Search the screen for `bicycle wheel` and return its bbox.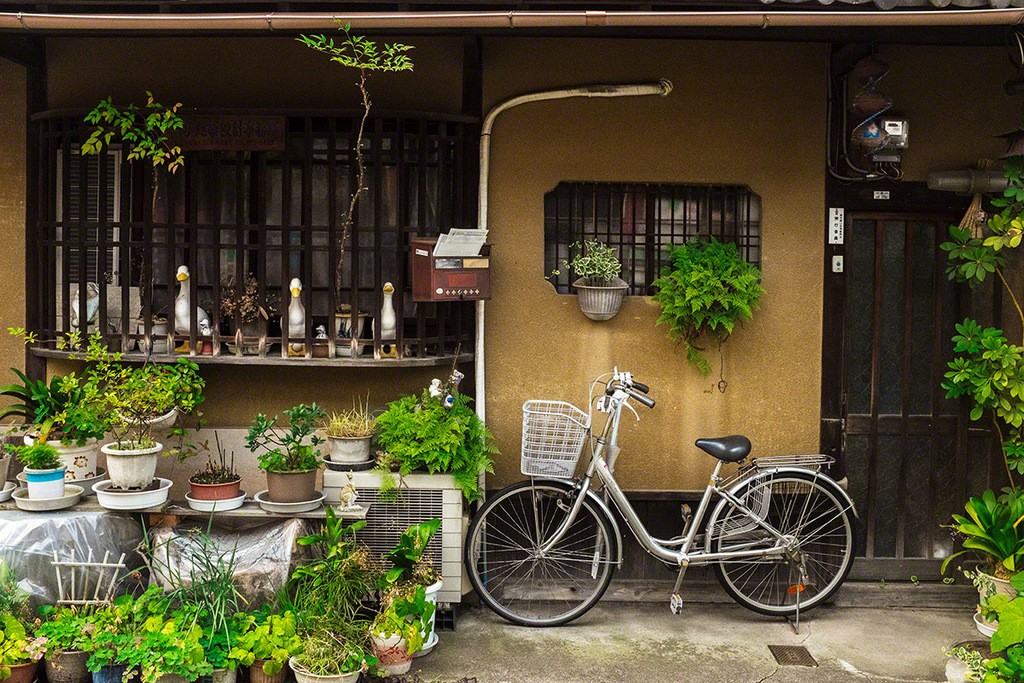
Found: <box>461,479,617,627</box>.
